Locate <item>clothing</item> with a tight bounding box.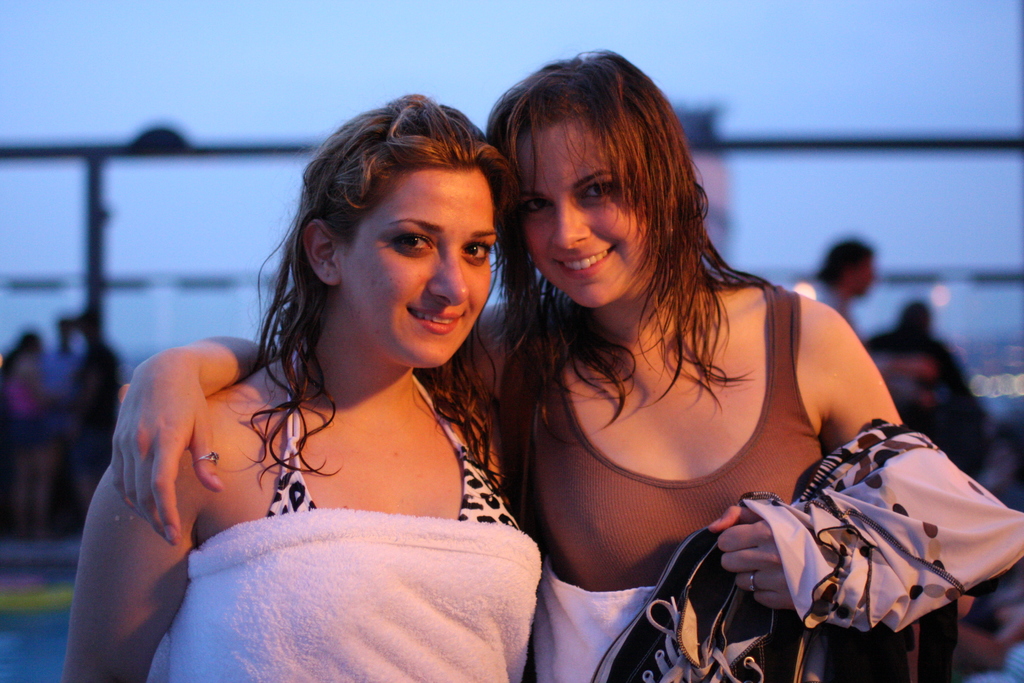
bbox=(259, 349, 524, 528).
